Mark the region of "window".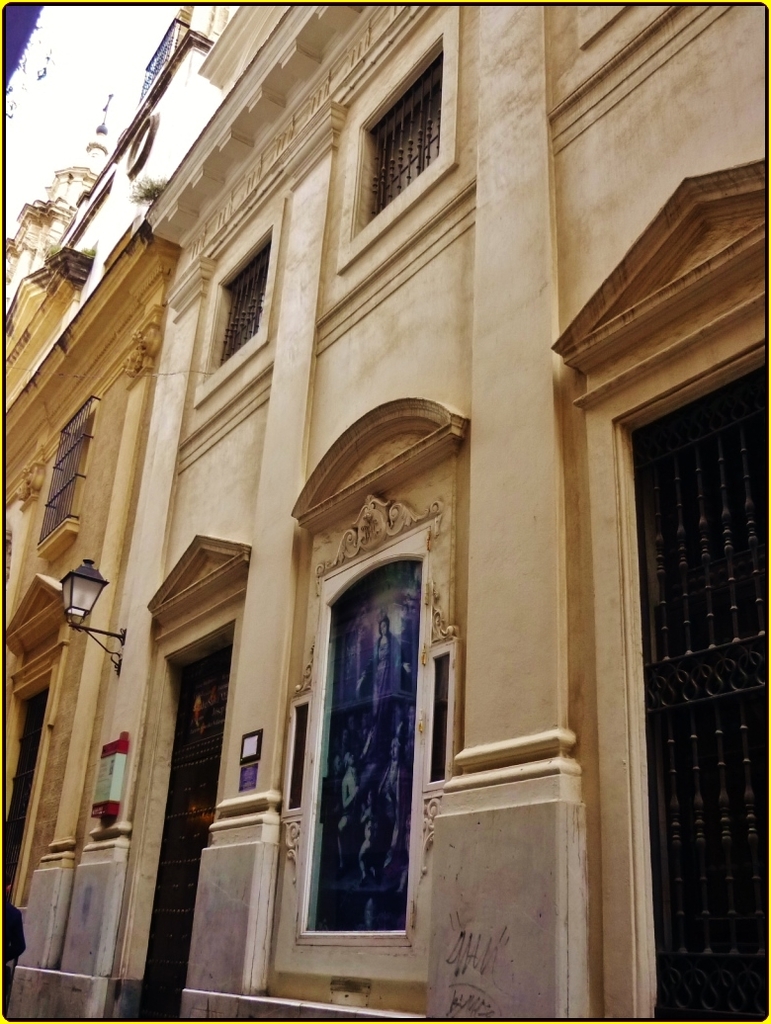
Region: [296,555,419,941].
